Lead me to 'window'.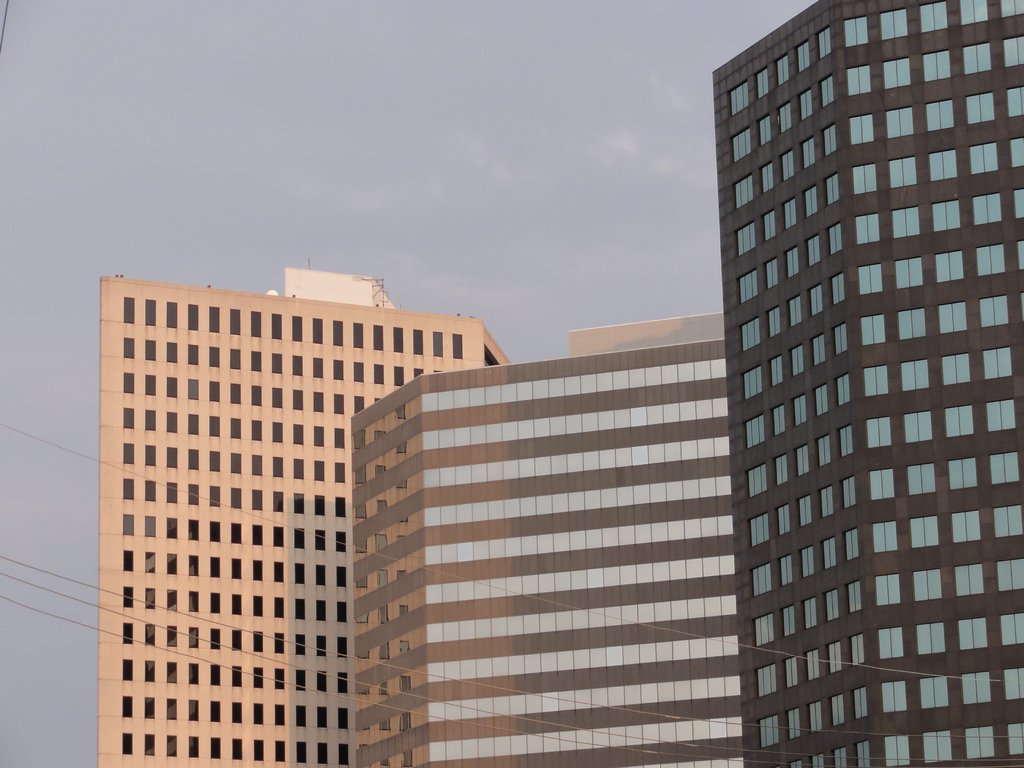
Lead to locate(873, 522, 898, 554).
